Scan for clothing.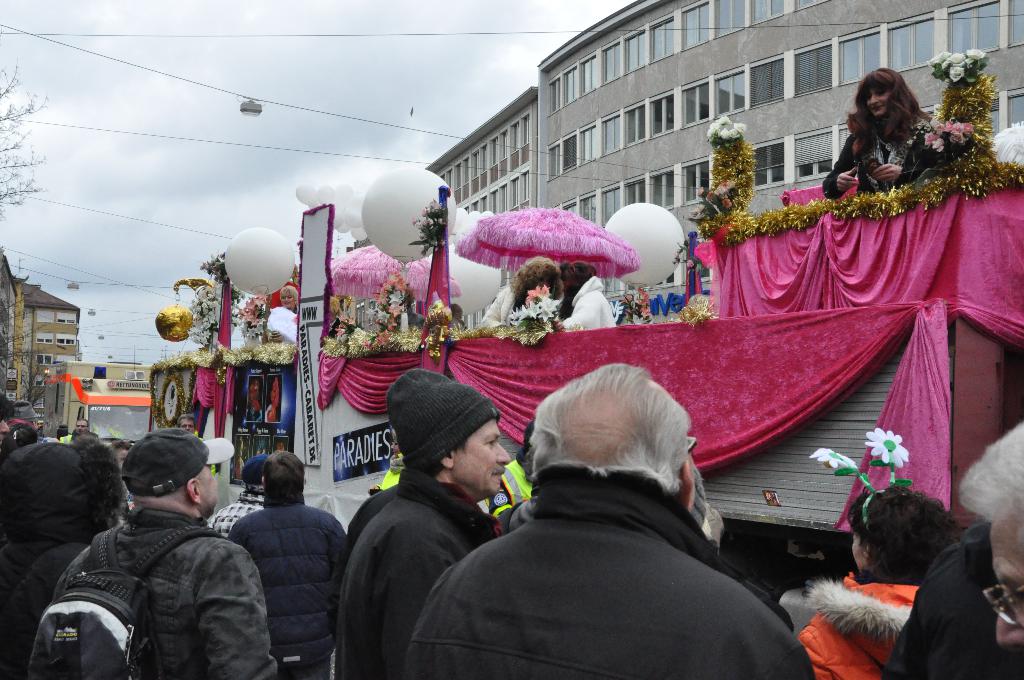
Scan result: [left=334, top=468, right=499, bottom=673].
